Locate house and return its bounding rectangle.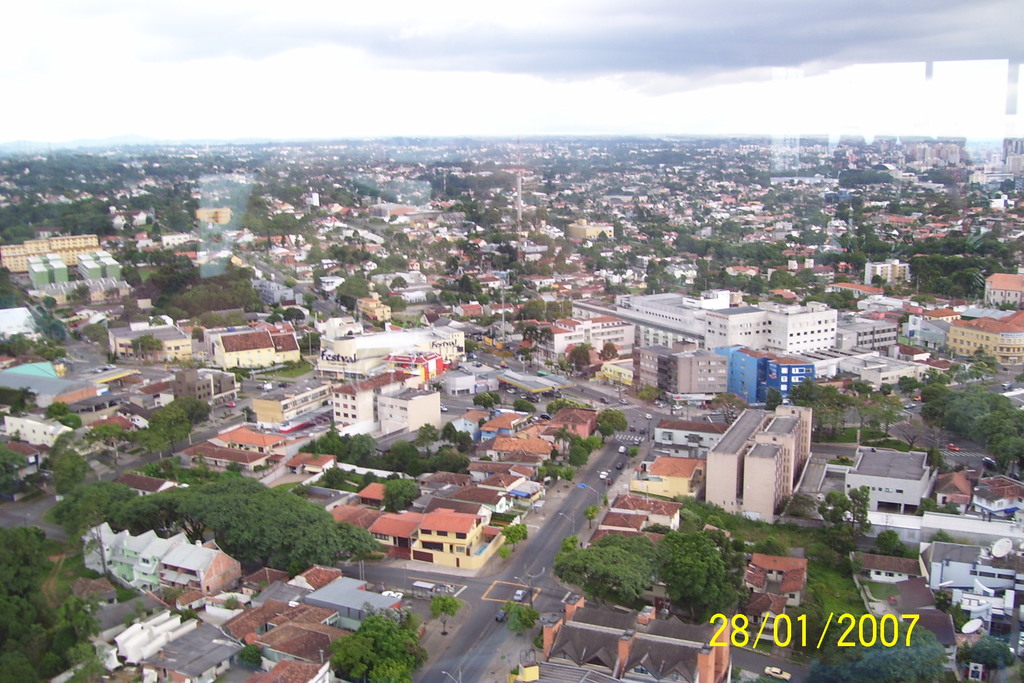
(left=291, top=554, right=352, bottom=593).
